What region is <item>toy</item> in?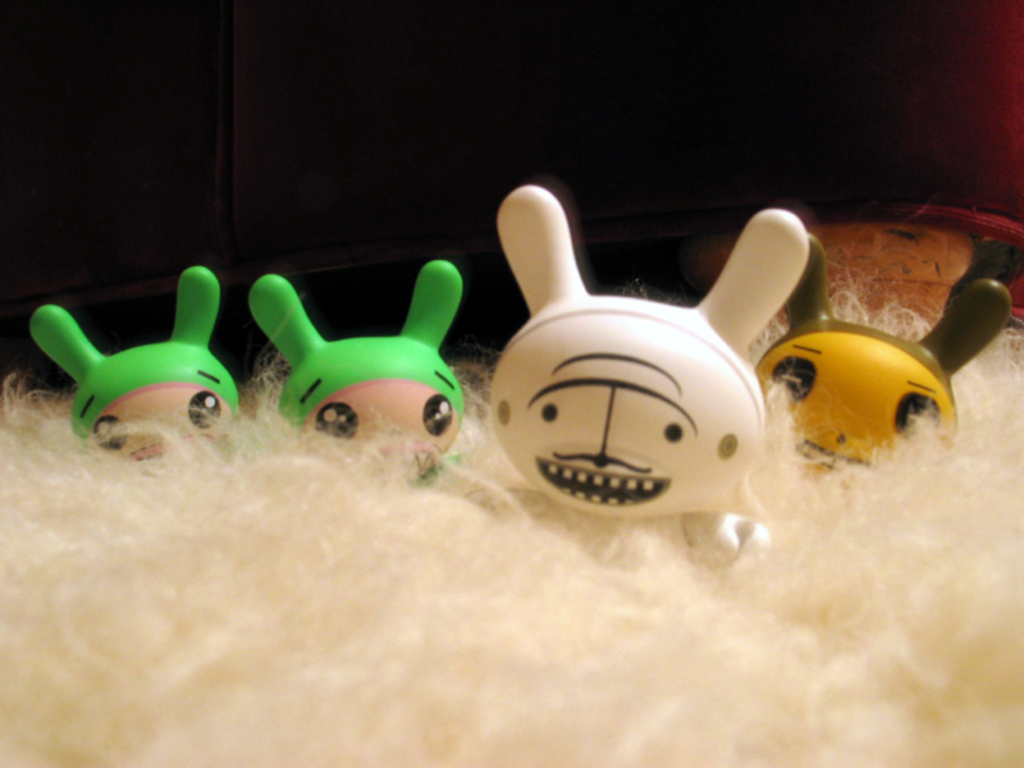
[x1=485, y1=188, x2=811, y2=570].
